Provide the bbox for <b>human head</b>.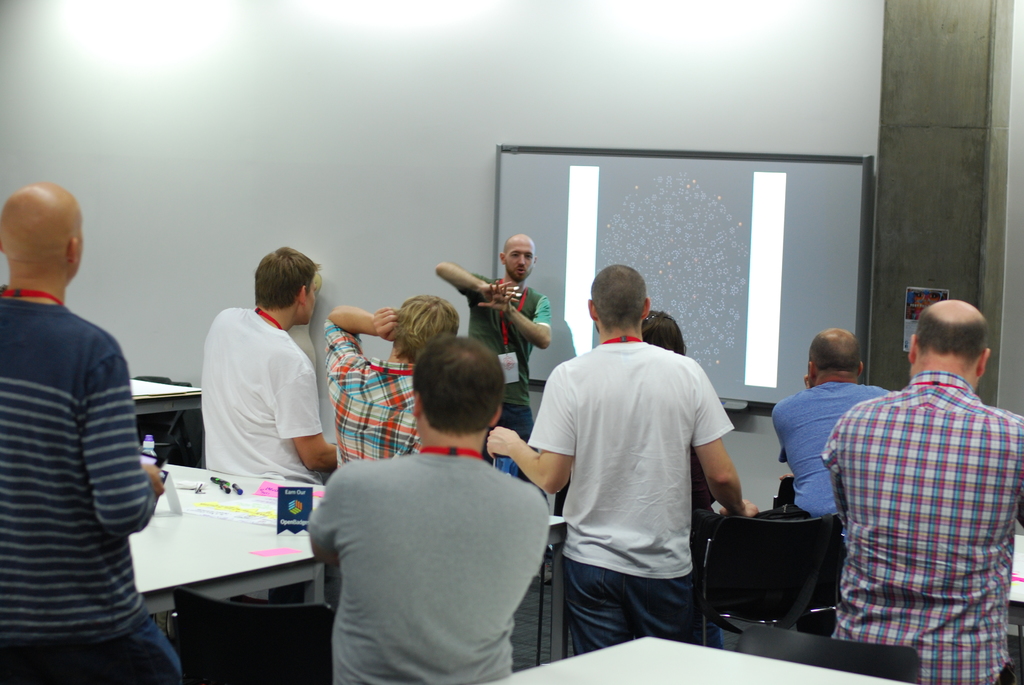
region(3, 172, 81, 297).
